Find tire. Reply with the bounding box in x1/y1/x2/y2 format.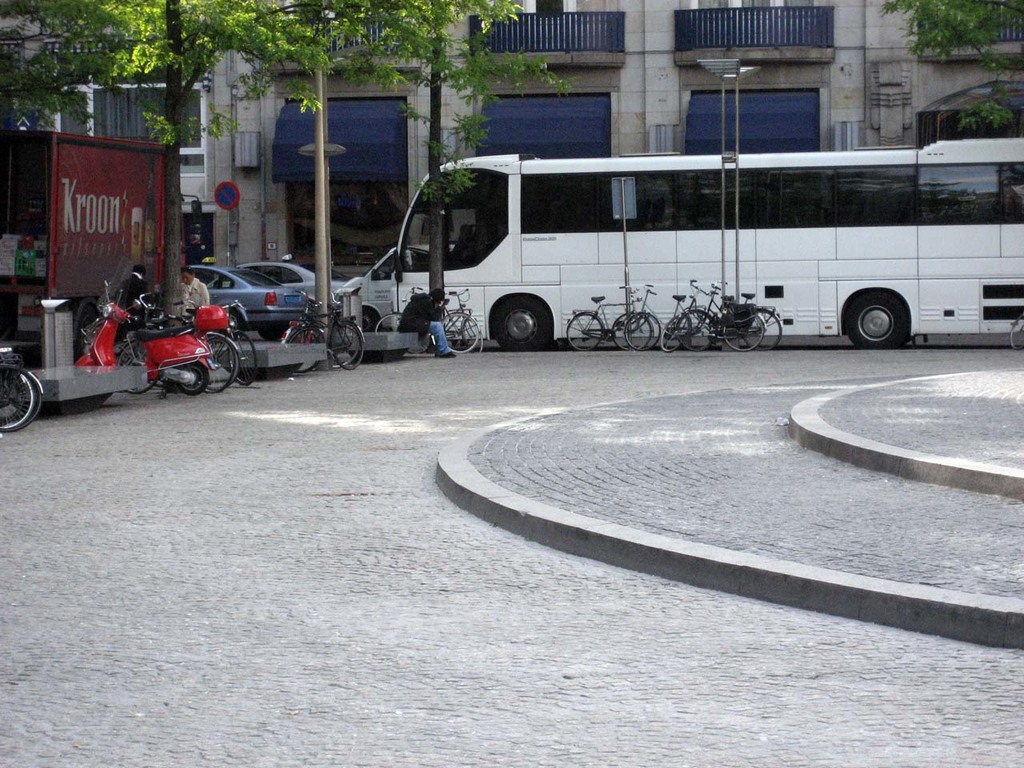
661/318/689/353.
